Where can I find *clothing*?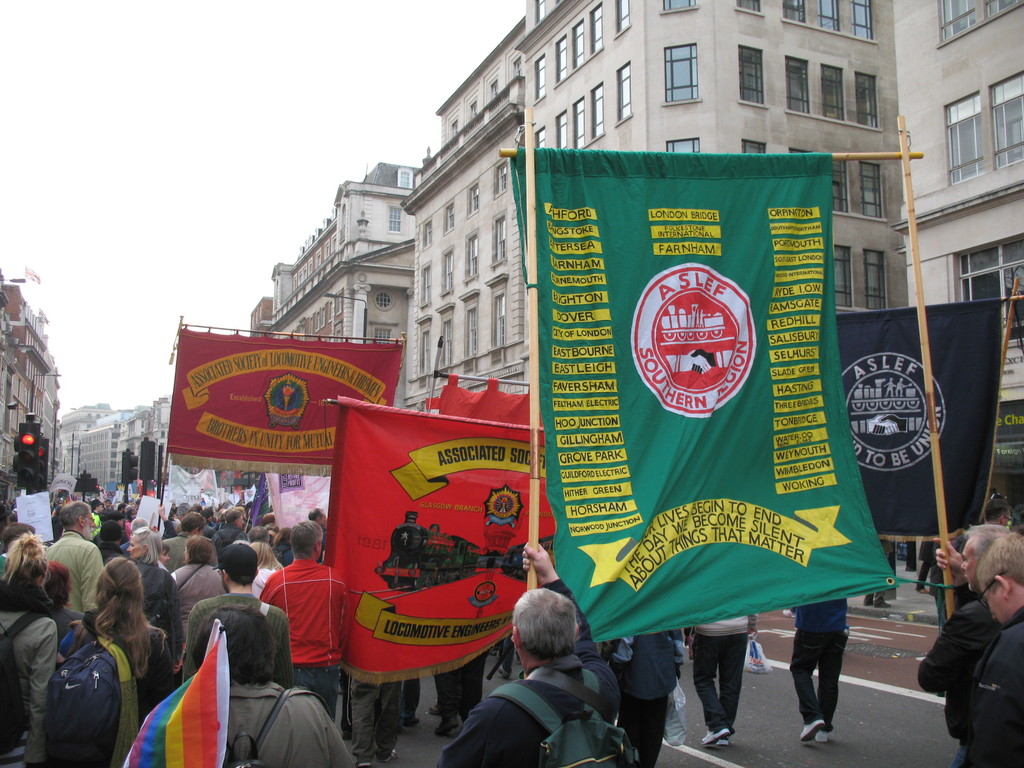
You can find it at 793/606/847/724.
